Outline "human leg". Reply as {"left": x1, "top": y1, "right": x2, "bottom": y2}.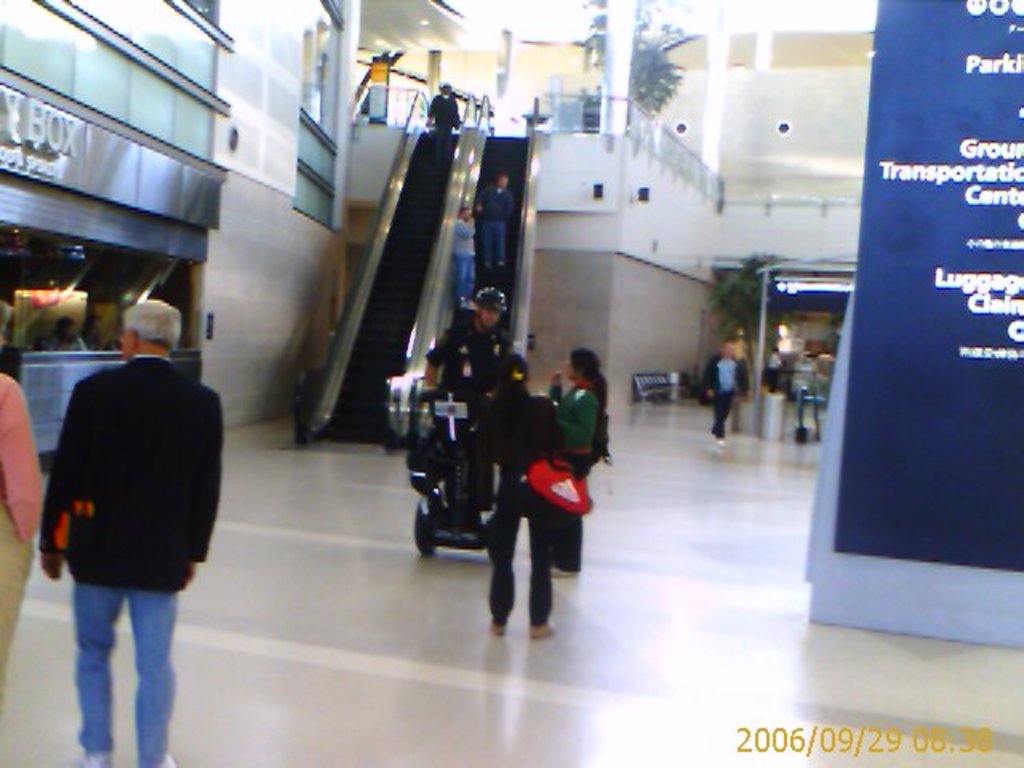
{"left": 493, "top": 221, "right": 506, "bottom": 266}.
